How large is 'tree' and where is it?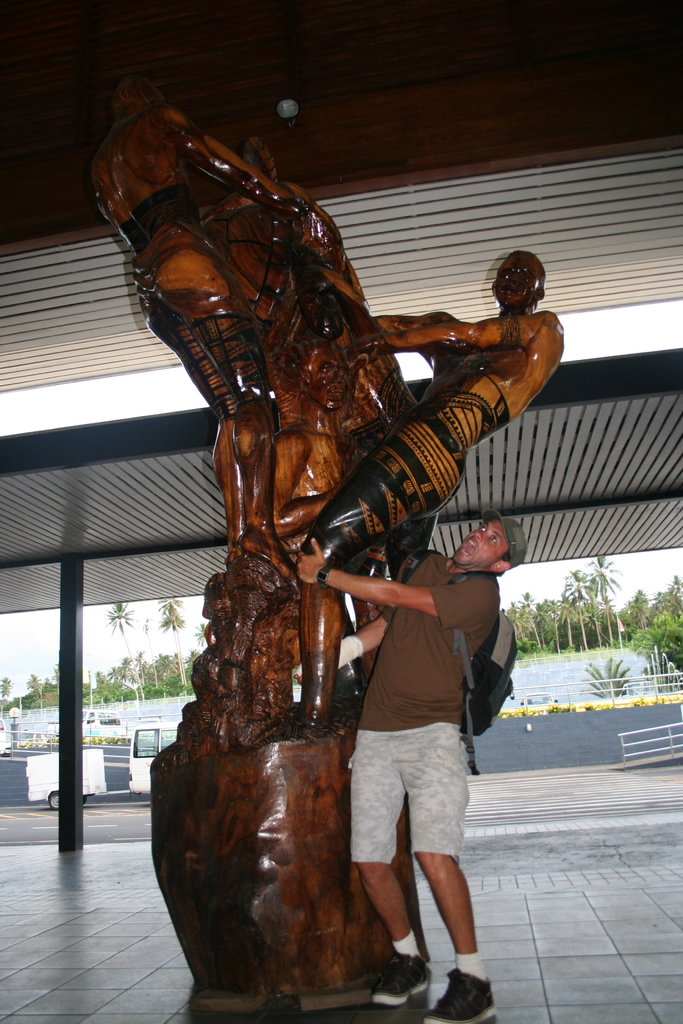
Bounding box: (left=579, top=655, right=629, bottom=698).
